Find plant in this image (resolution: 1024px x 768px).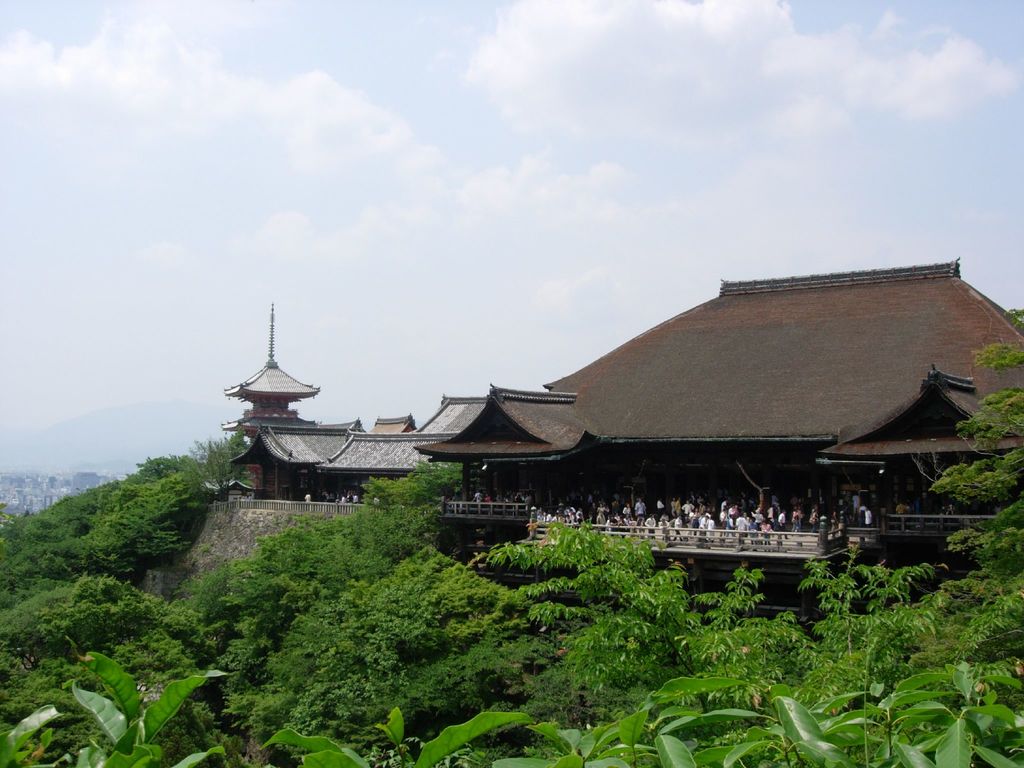
left=676, top=561, right=822, bottom=689.
